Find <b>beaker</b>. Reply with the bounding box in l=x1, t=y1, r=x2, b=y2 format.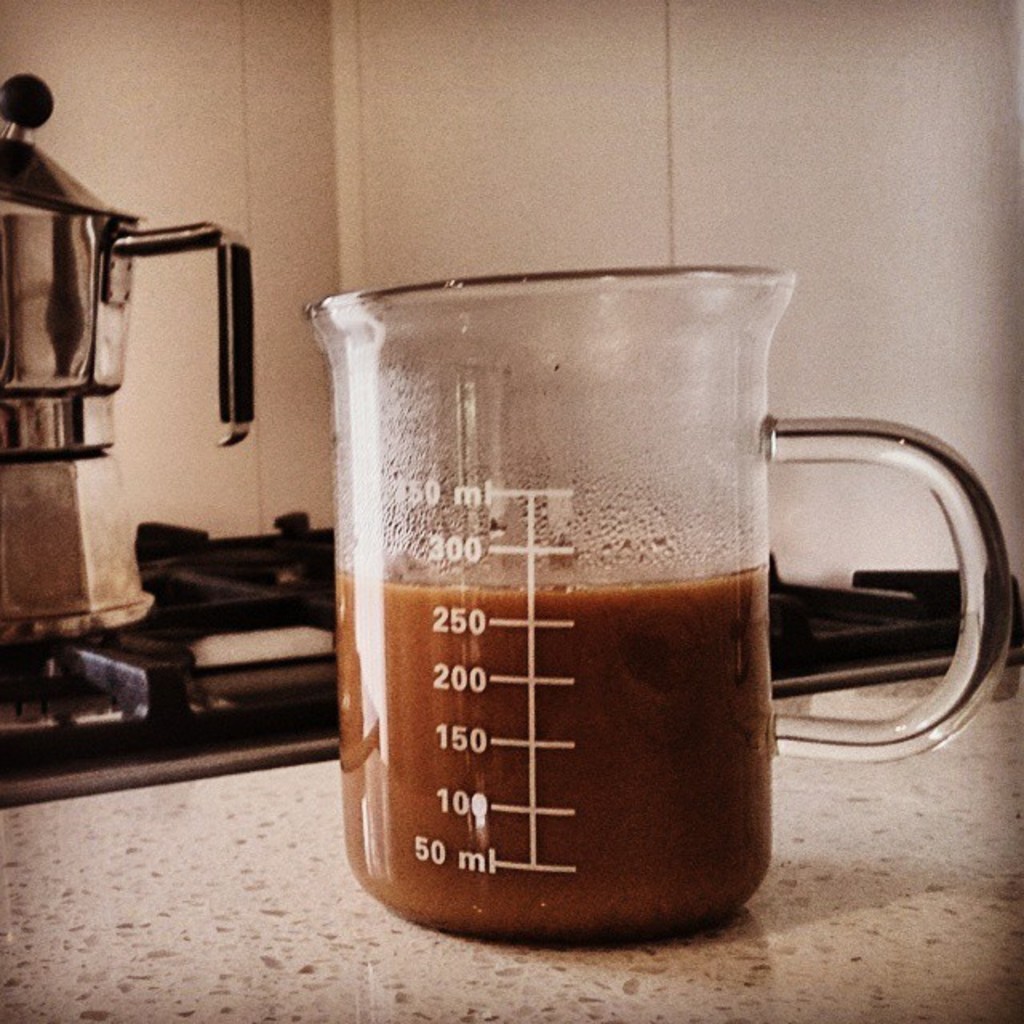
l=304, t=267, r=1010, b=941.
